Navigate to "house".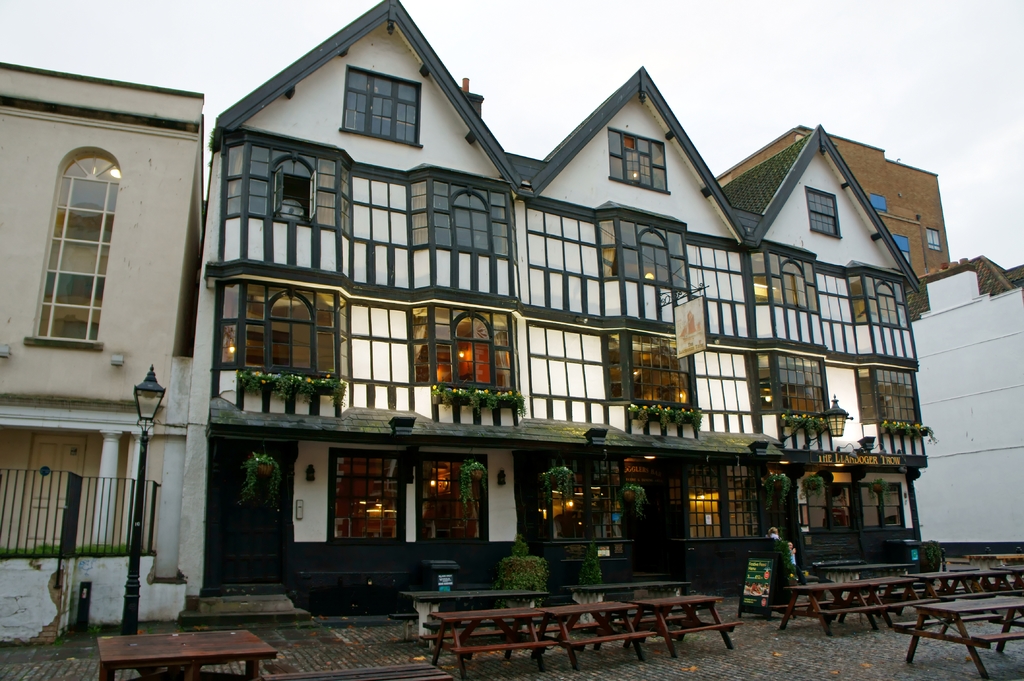
Navigation target: left=908, top=269, right=1023, bottom=544.
